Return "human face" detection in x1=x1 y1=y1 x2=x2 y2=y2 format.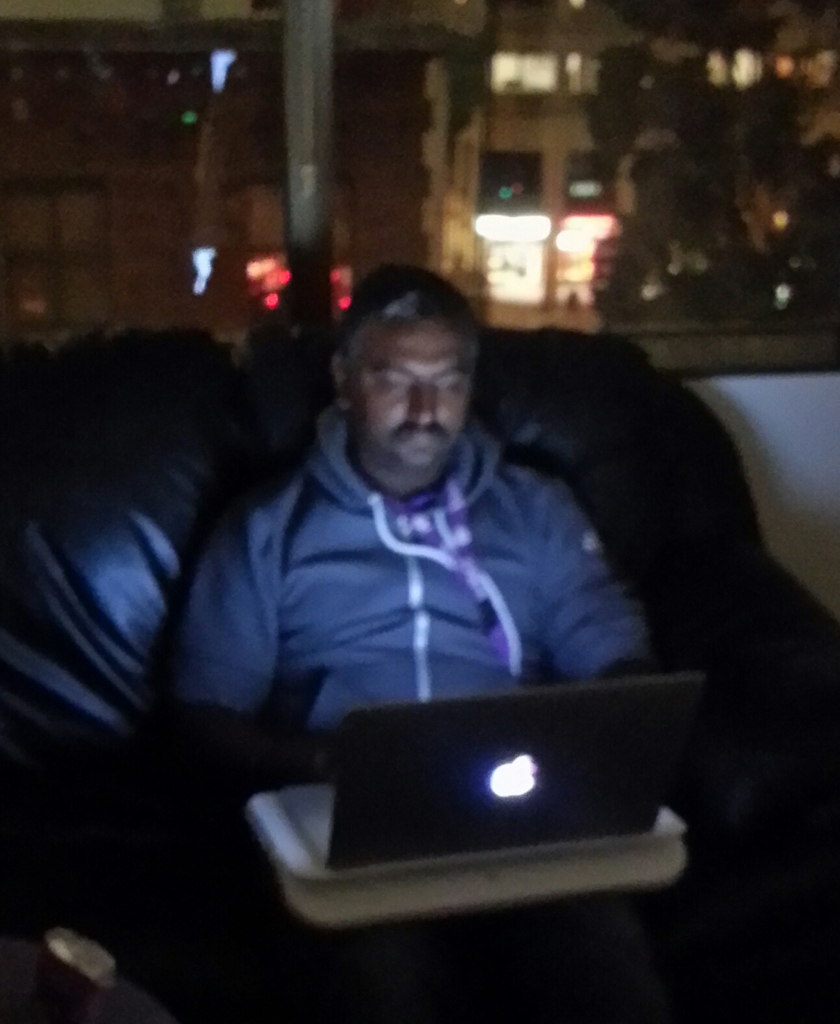
x1=353 y1=323 x2=463 y2=477.
